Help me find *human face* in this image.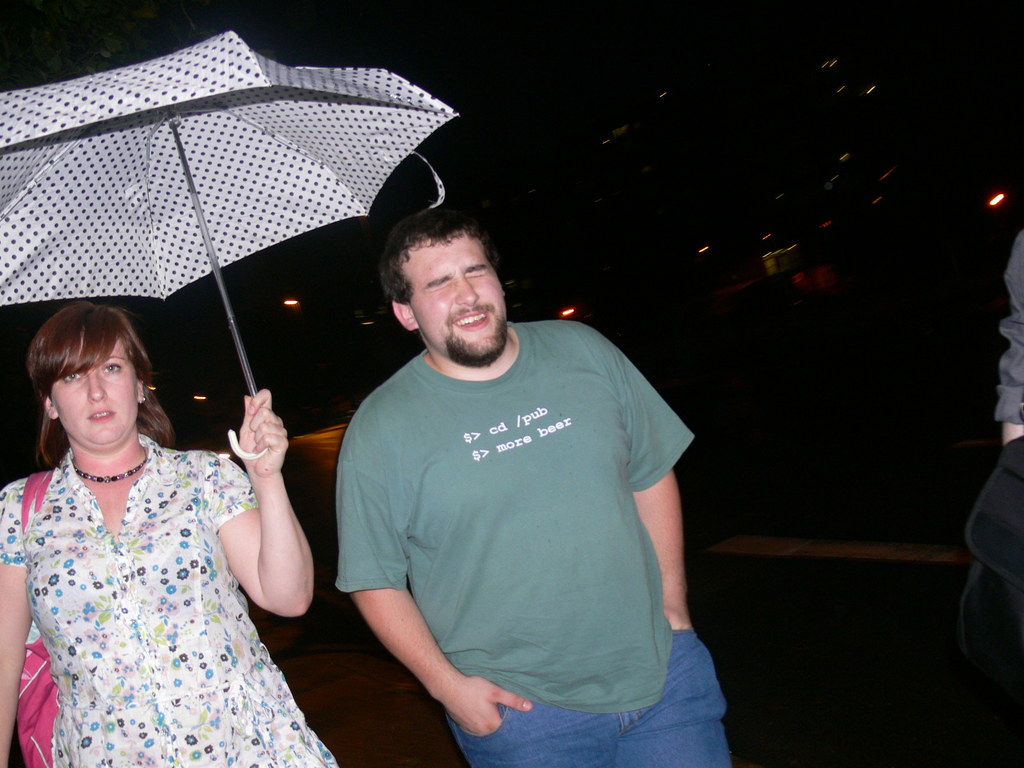
Found it: box(401, 230, 507, 358).
